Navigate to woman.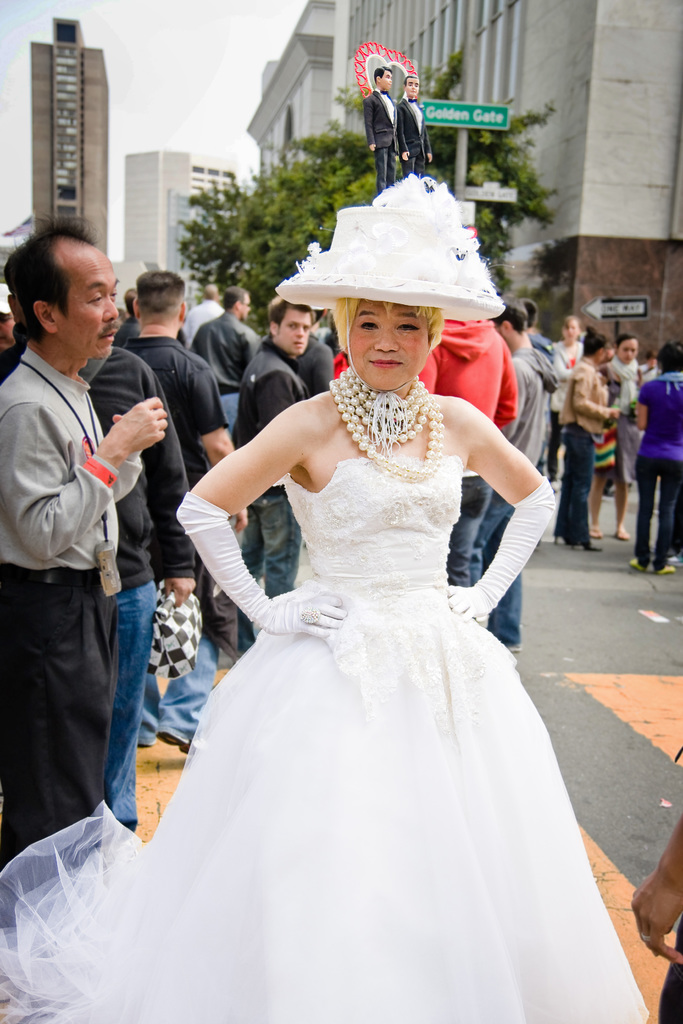
Navigation target: BBox(0, 160, 652, 1023).
